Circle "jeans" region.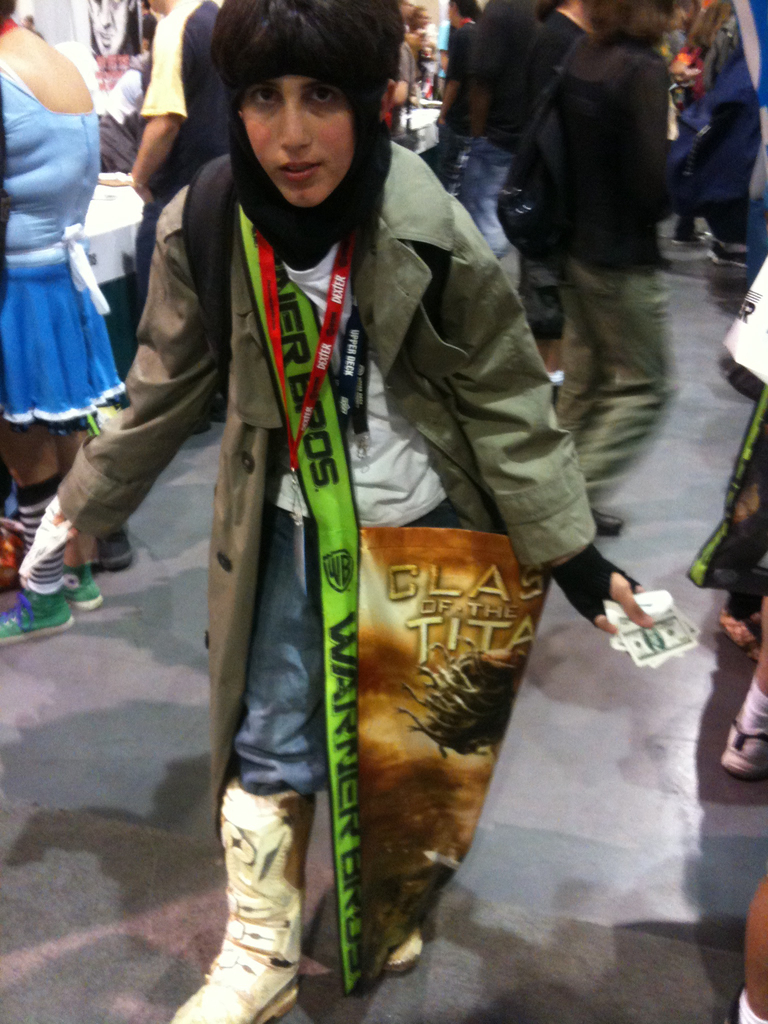
Region: 198/485/369/810.
